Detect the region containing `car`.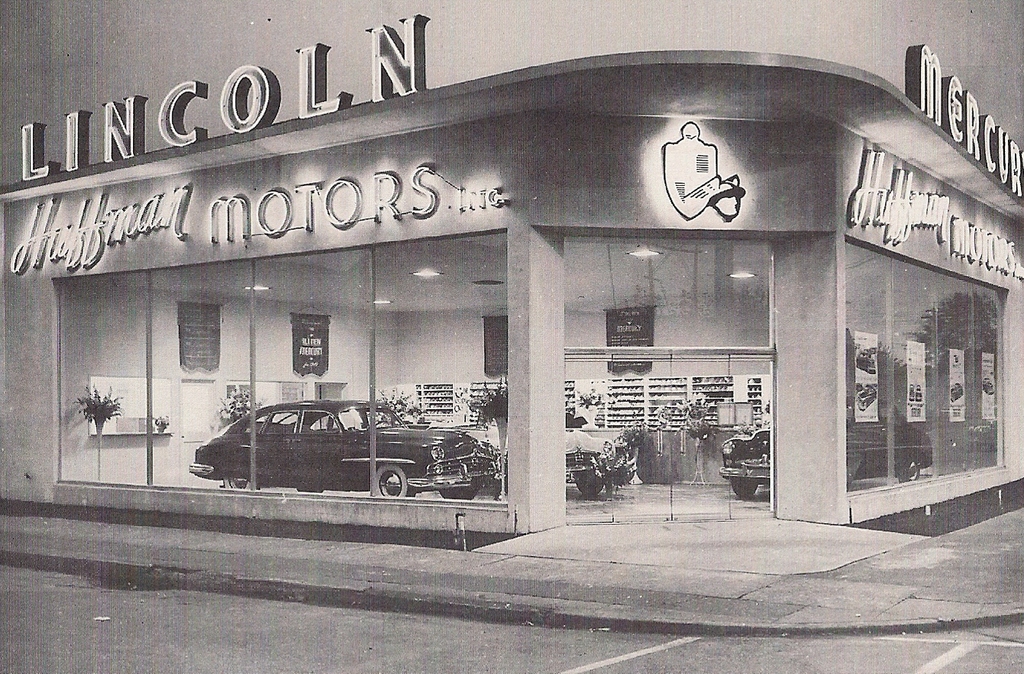
region(711, 389, 934, 497).
